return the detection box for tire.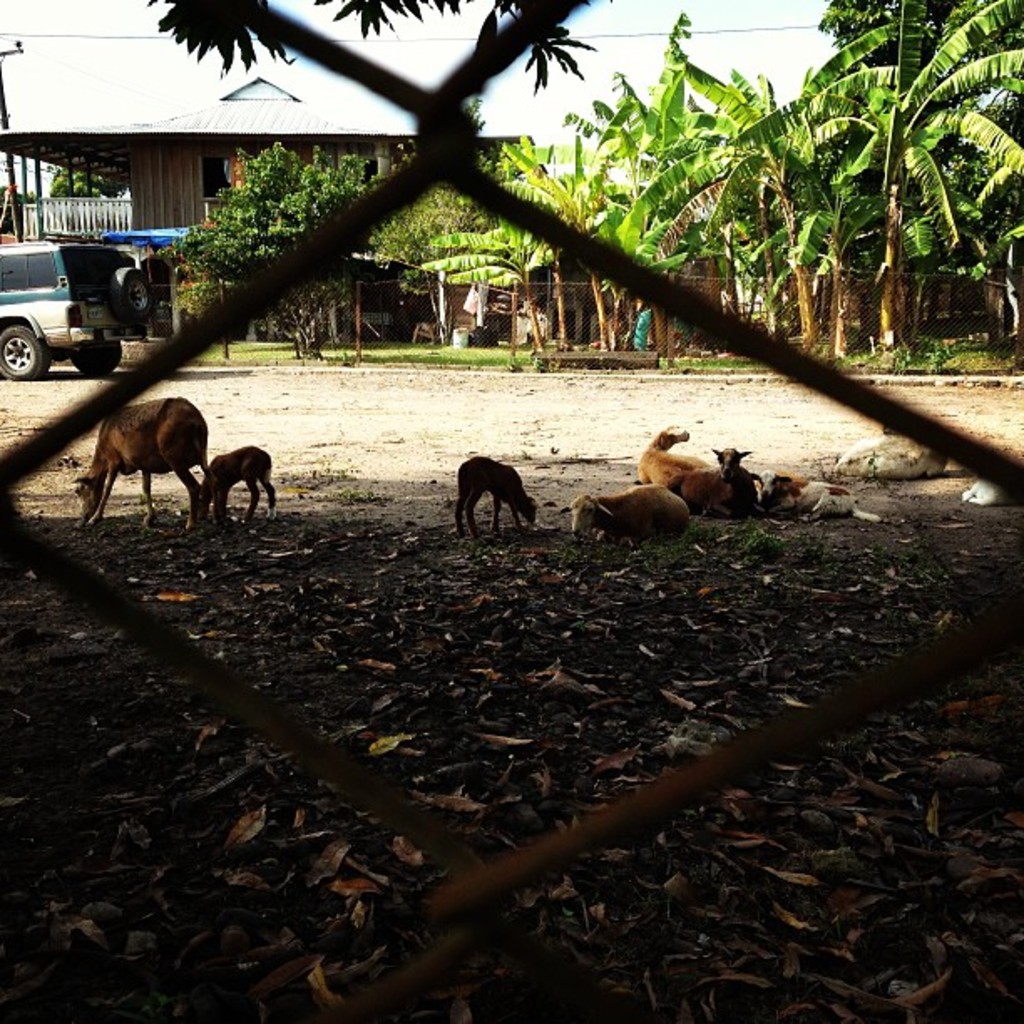
x1=0 y1=325 x2=50 y2=381.
